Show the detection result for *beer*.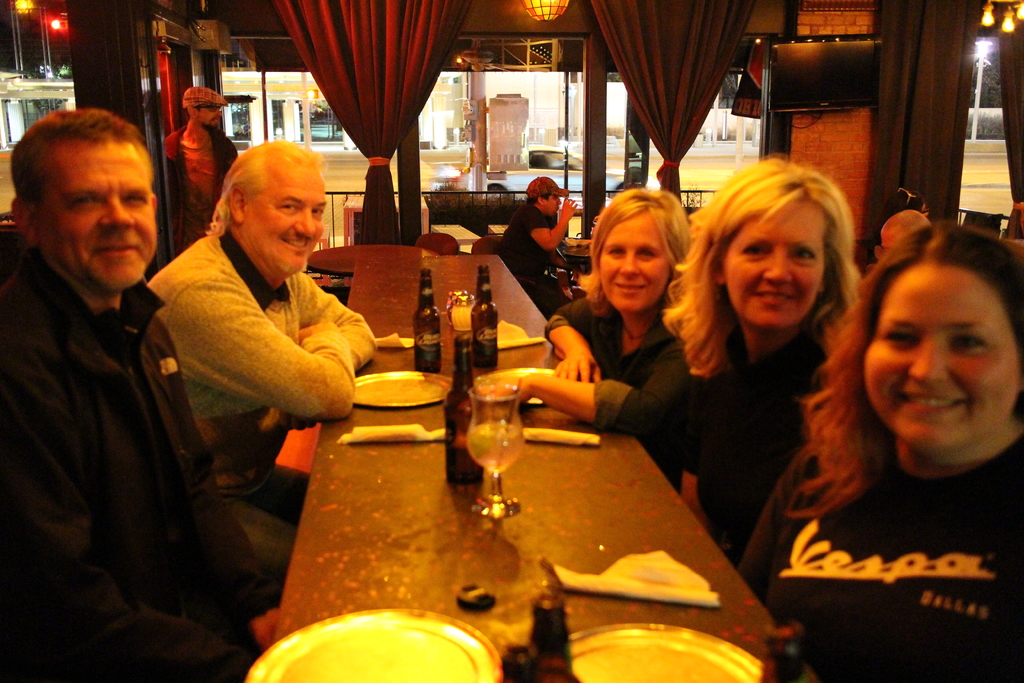
<bbox>414, 267, 441, 374</bbox>.
